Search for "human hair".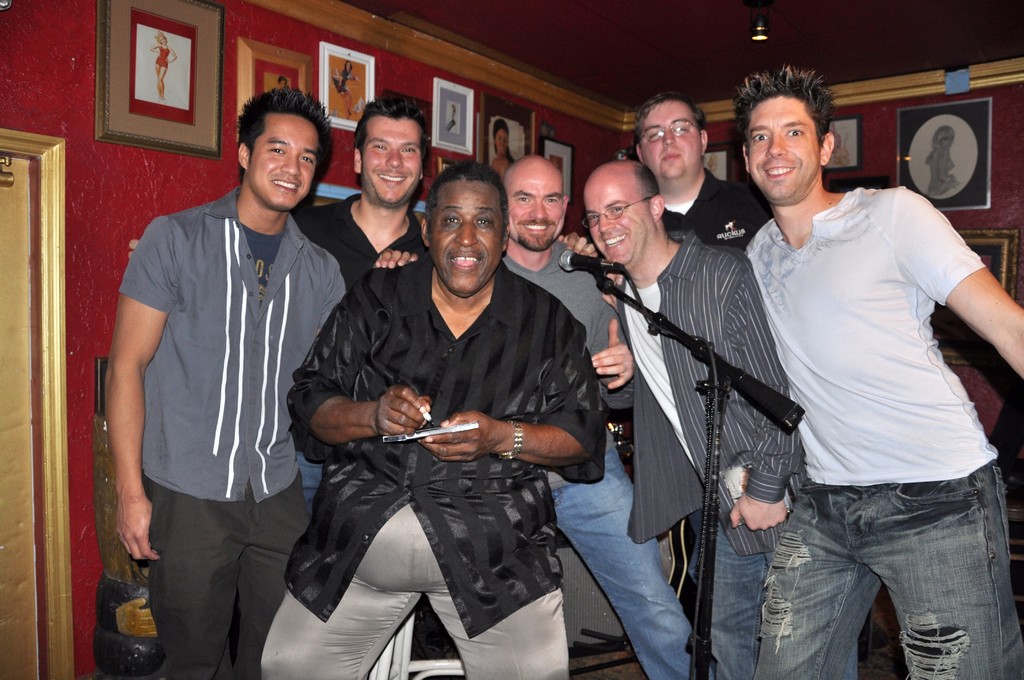
Found at [x1=634, y1=89, x2=712, y2=146].
